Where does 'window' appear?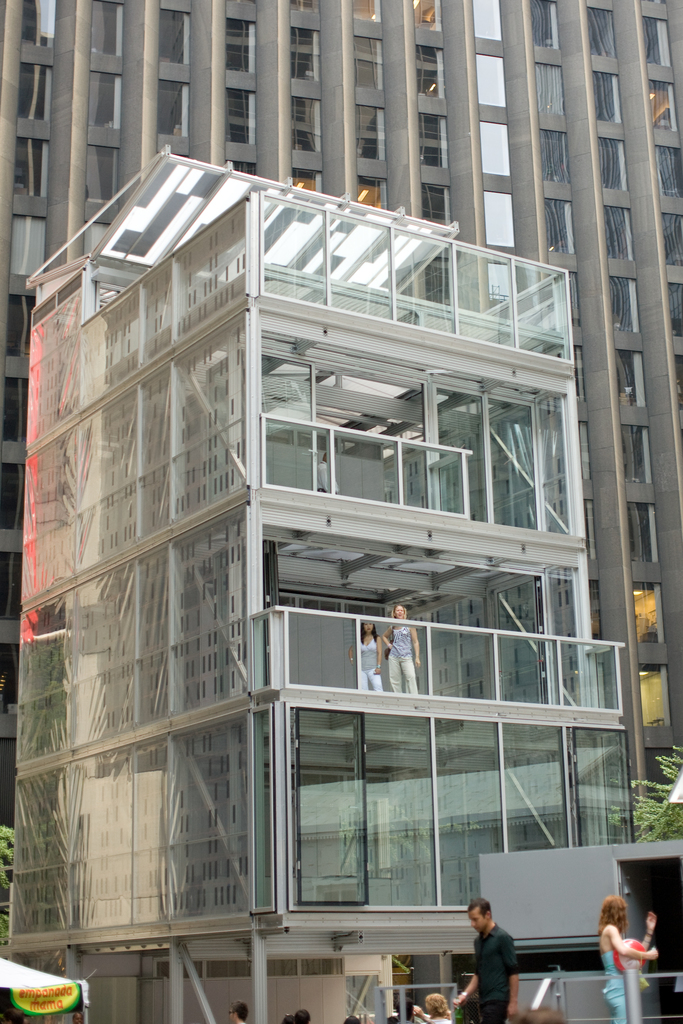
Appears at (5, 138, 53, 195).
